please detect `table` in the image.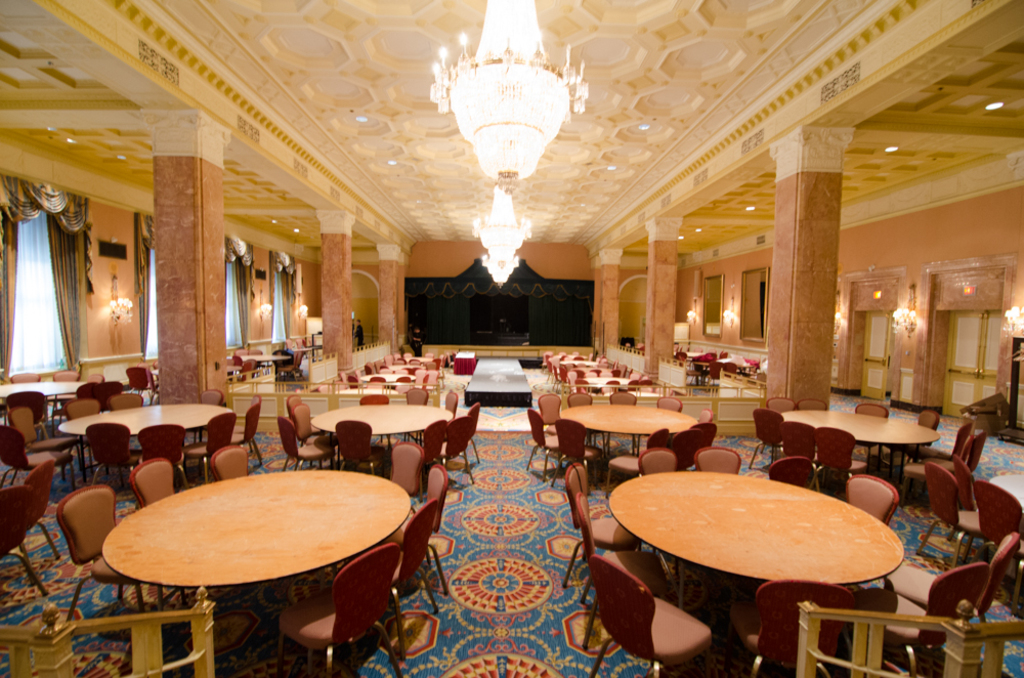
[left=227, top=354, right=290, bottom=363].
